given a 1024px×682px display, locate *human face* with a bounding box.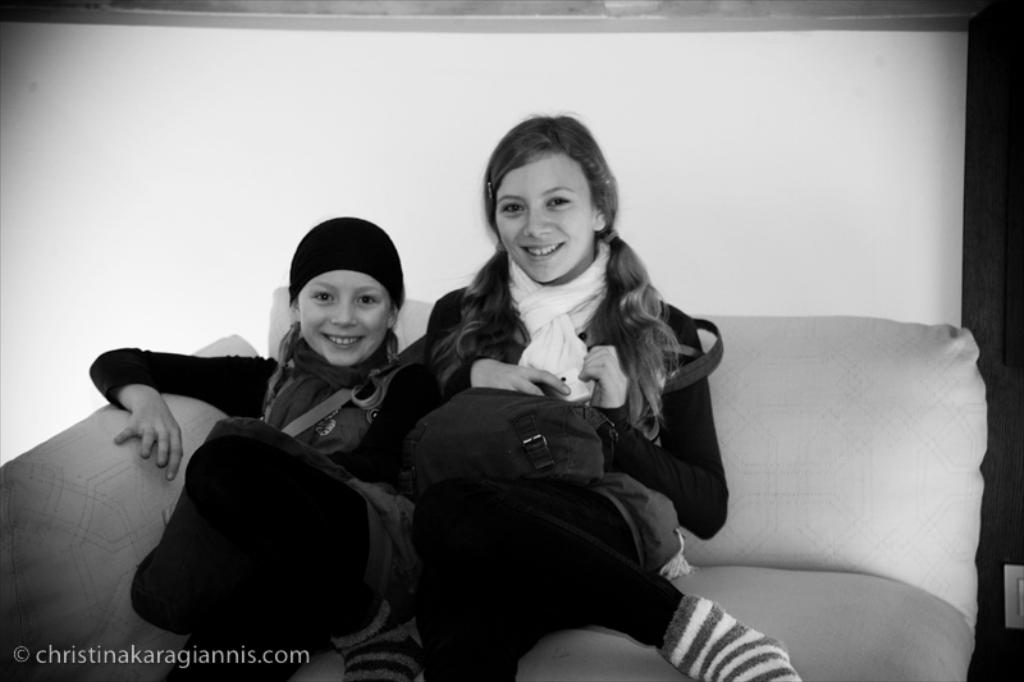
Located: crop(493, 143, 593, 284).
